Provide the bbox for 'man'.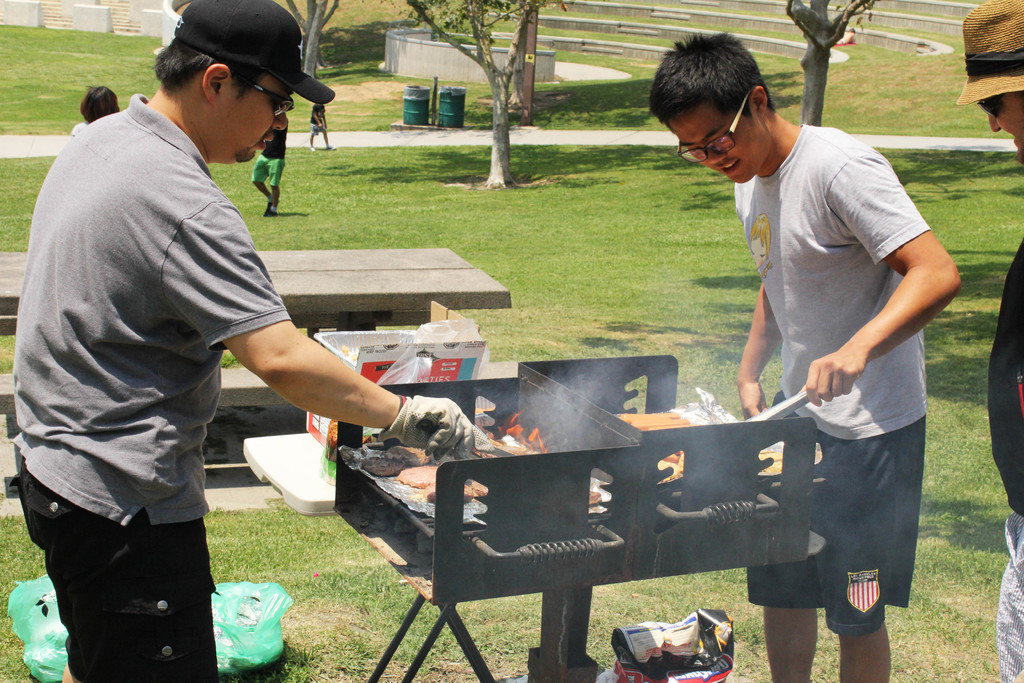
(953,0,1023,682).
